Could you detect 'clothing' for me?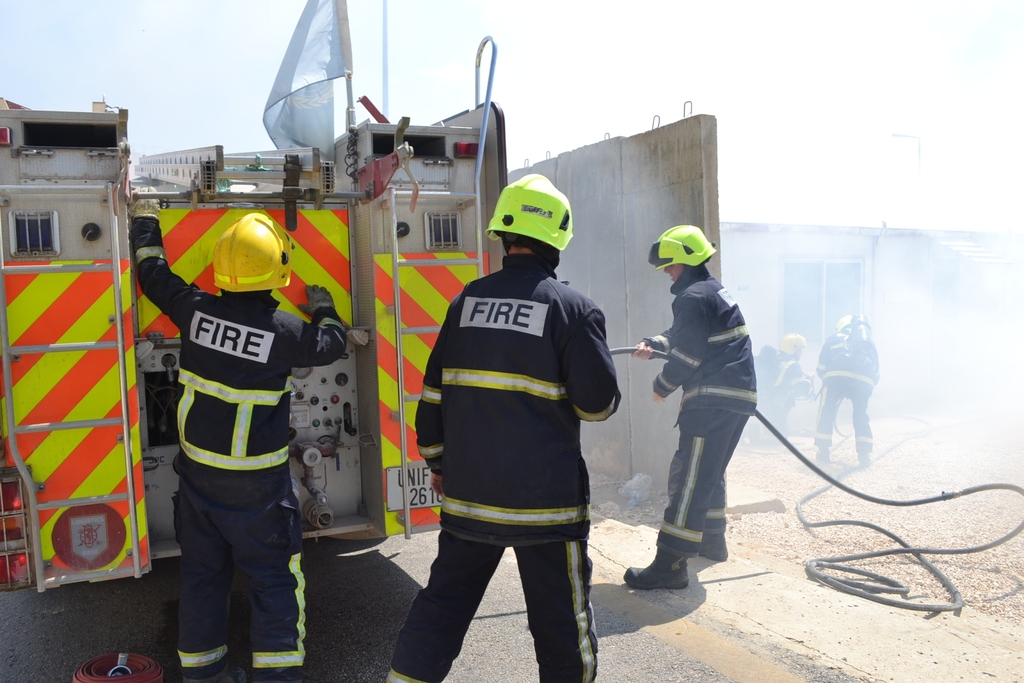
Detection result: rect(810, 327, 888, 454).
